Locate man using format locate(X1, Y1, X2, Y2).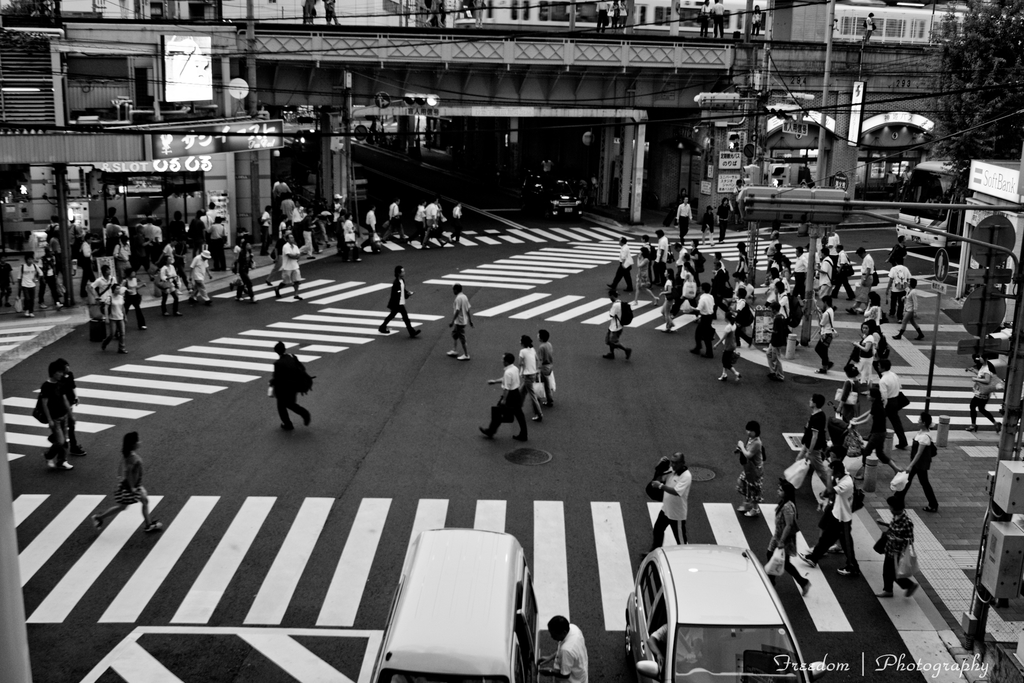
locate(886, 261, 911, 312).
